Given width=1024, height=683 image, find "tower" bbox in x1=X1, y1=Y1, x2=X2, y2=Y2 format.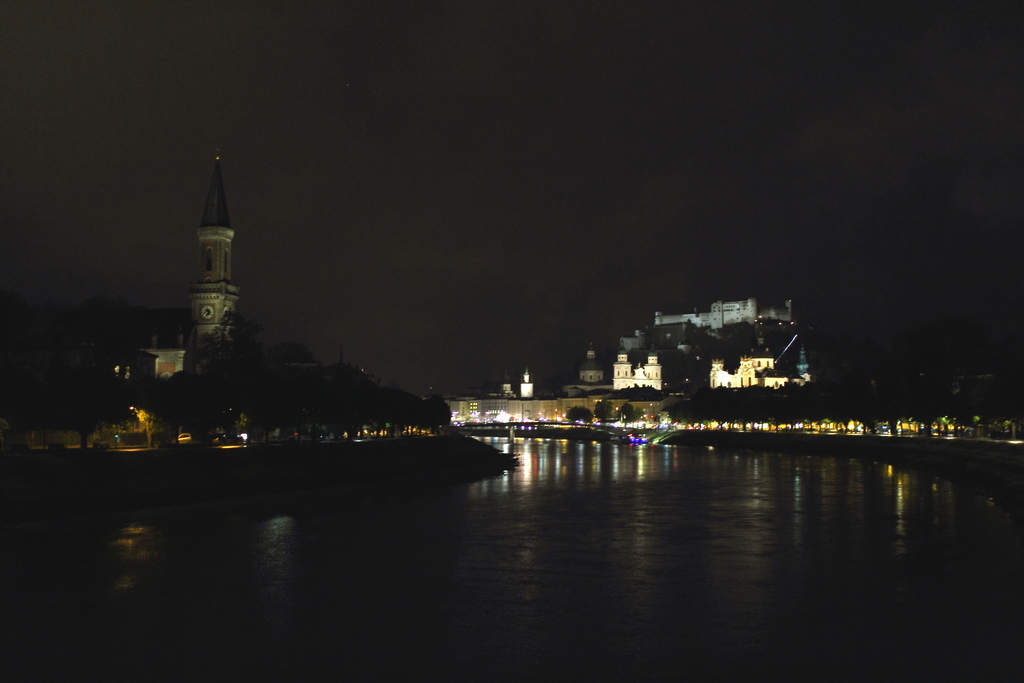
x1=188, y1=151, x2=236, y2=358.
